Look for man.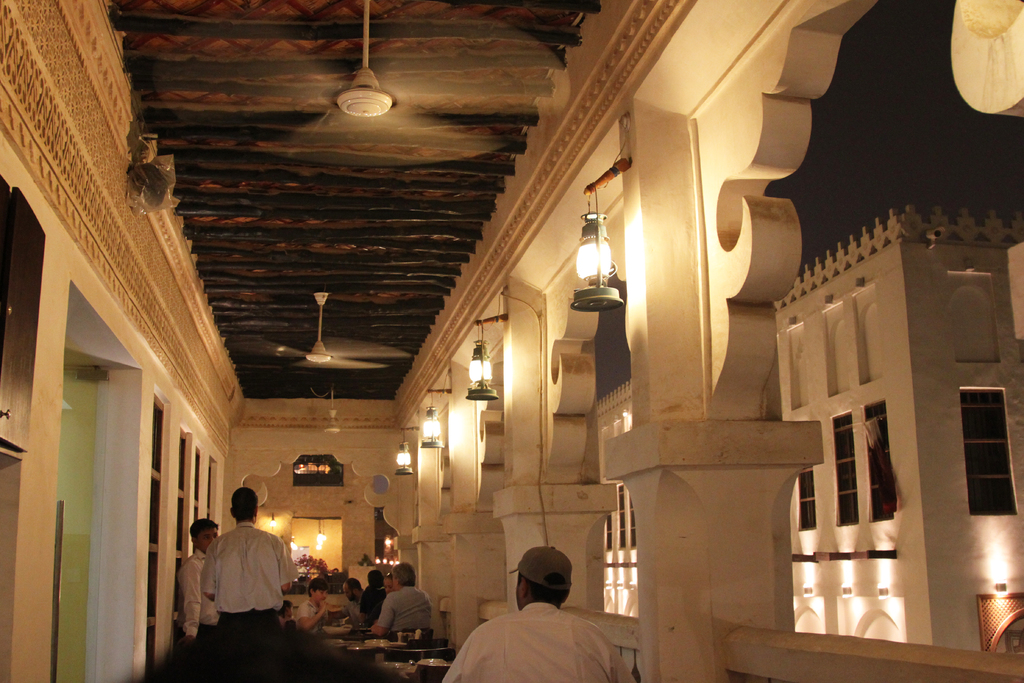
Found: (x1=326, y1=576, x2=362, y2=627).
